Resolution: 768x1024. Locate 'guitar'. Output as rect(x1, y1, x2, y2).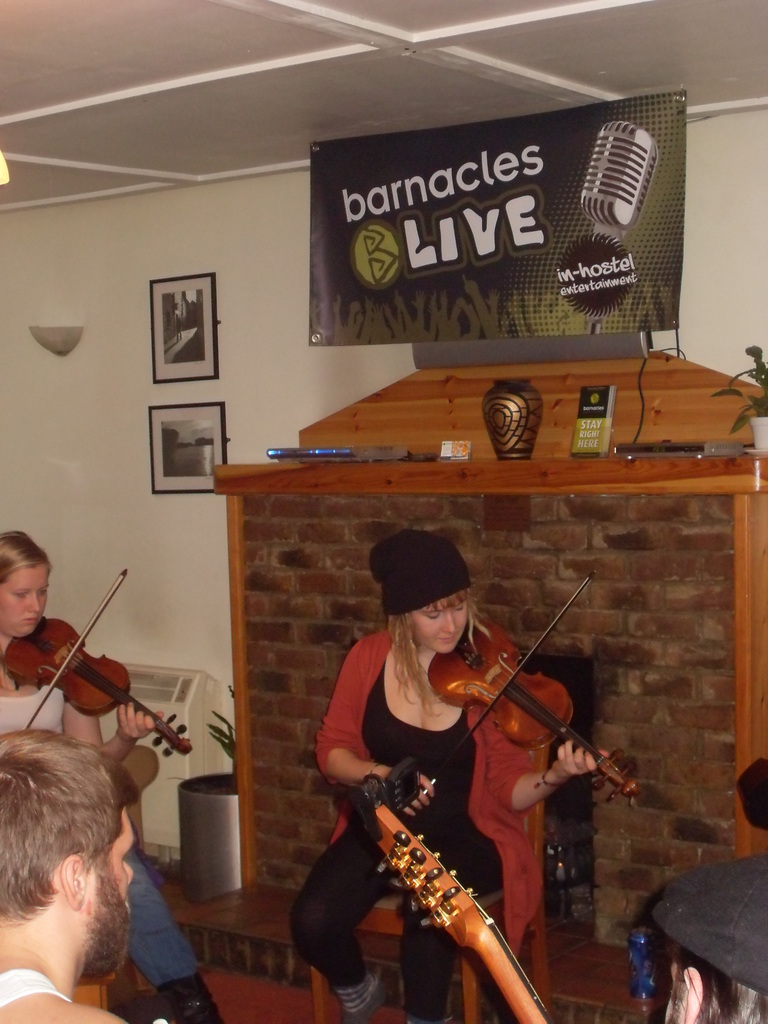
rect(345, 768, 557, 1023).
